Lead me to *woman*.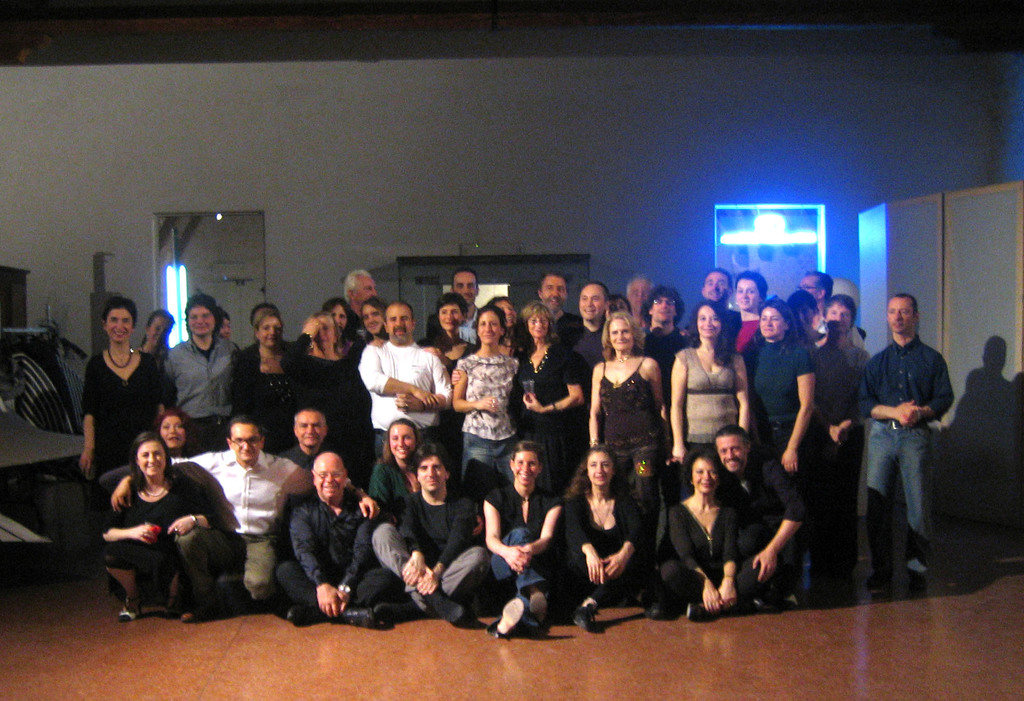
Lead to [x1=153, y1=398, x2=189, y2=457].
